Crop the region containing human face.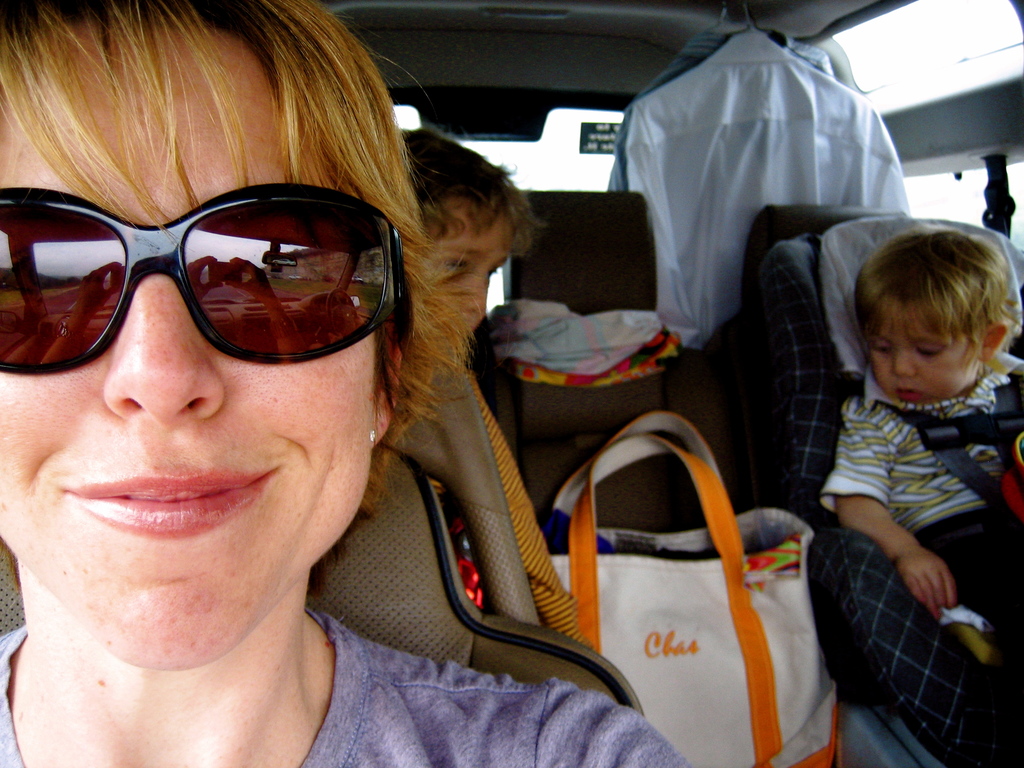
Crop region: x1=0 y1=19 x2=378 y2=669.
